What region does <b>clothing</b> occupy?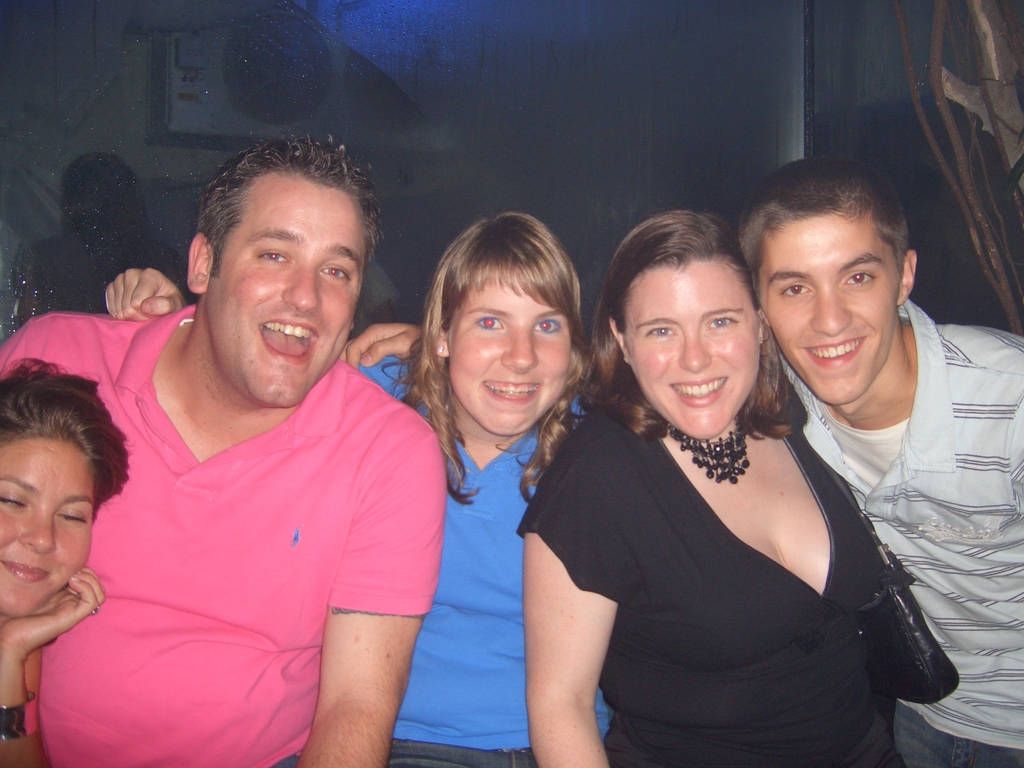
[x1=338, y1=335, x2=619, y2=767].
